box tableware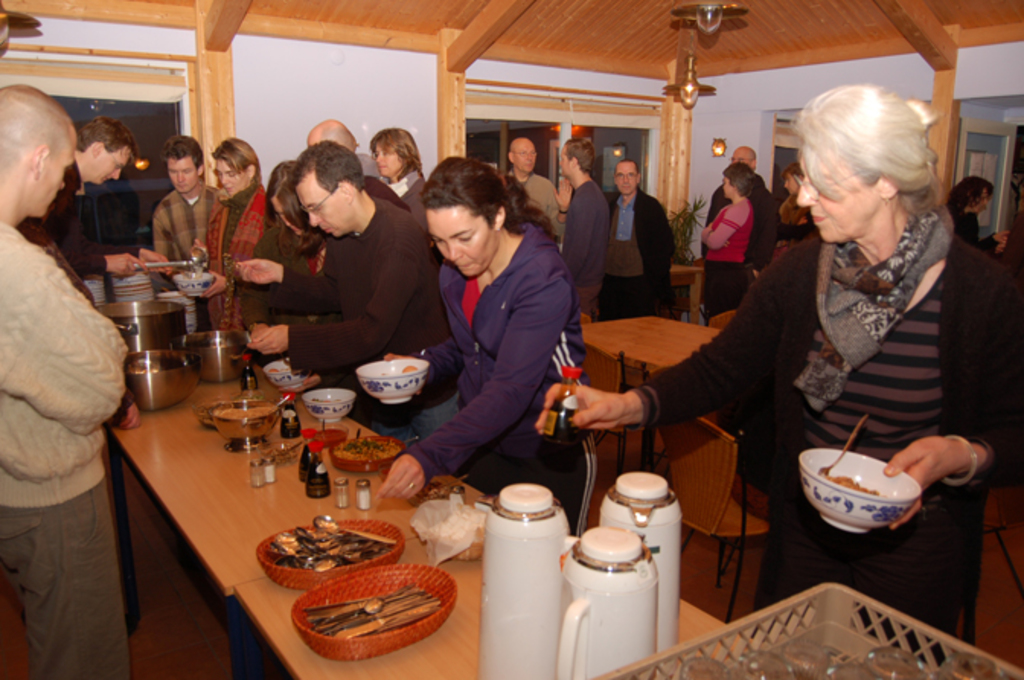
(818,413,864,480)
